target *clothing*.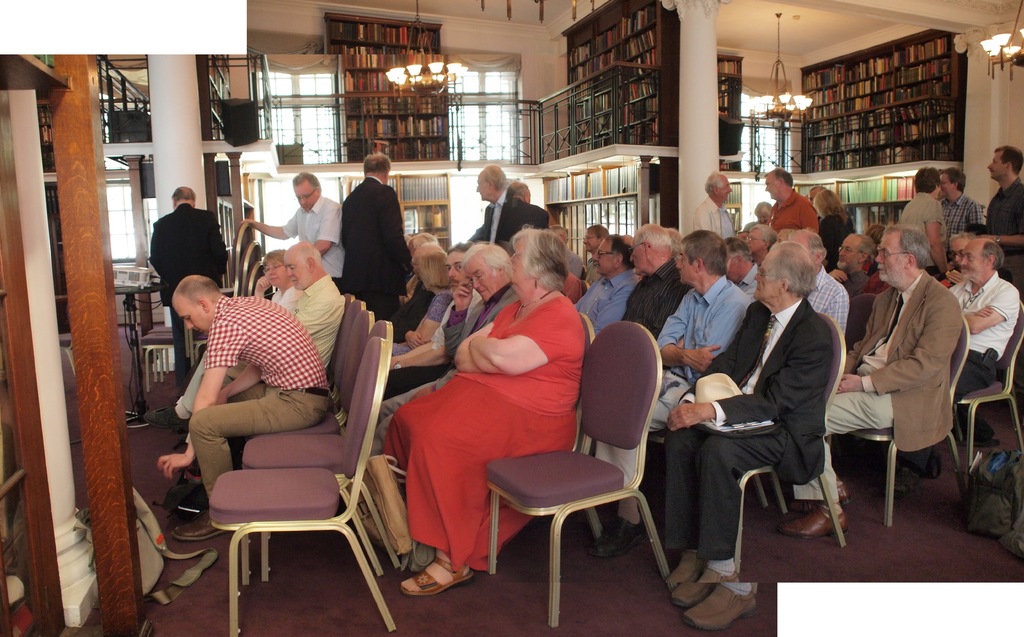
Target region: 835, 261, 902, 378.
